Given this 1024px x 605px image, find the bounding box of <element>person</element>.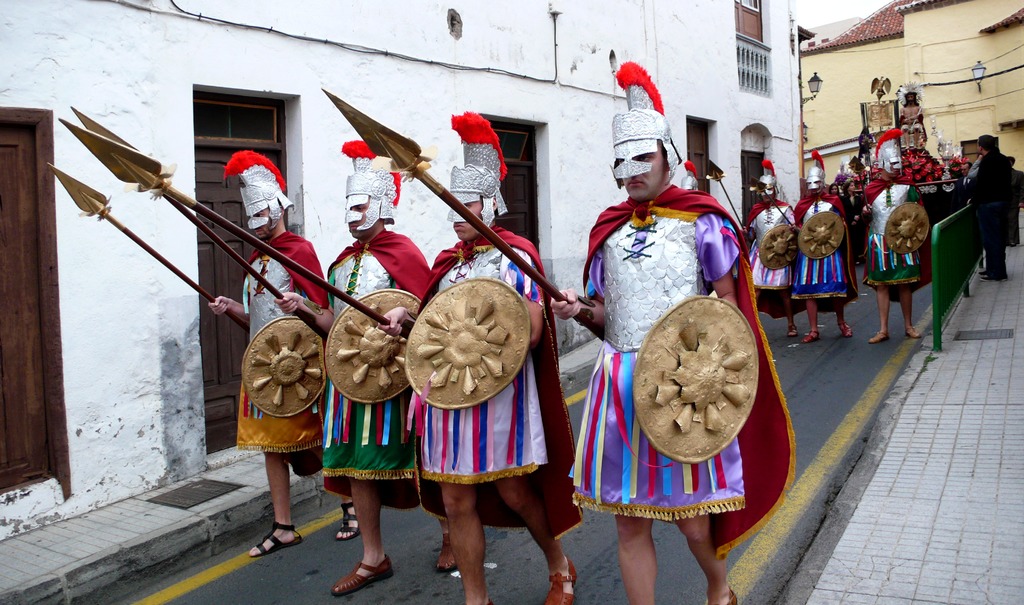
box(861, 131, 932, 346).
